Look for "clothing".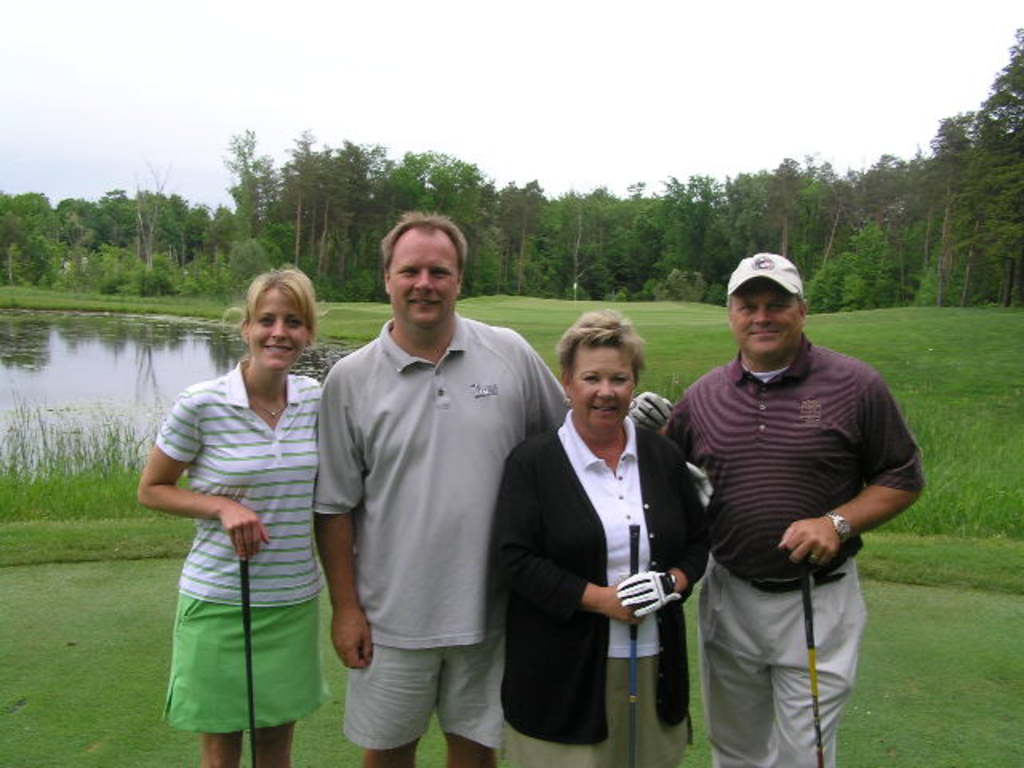
Found: Rect(485, 406, 699, 766).
